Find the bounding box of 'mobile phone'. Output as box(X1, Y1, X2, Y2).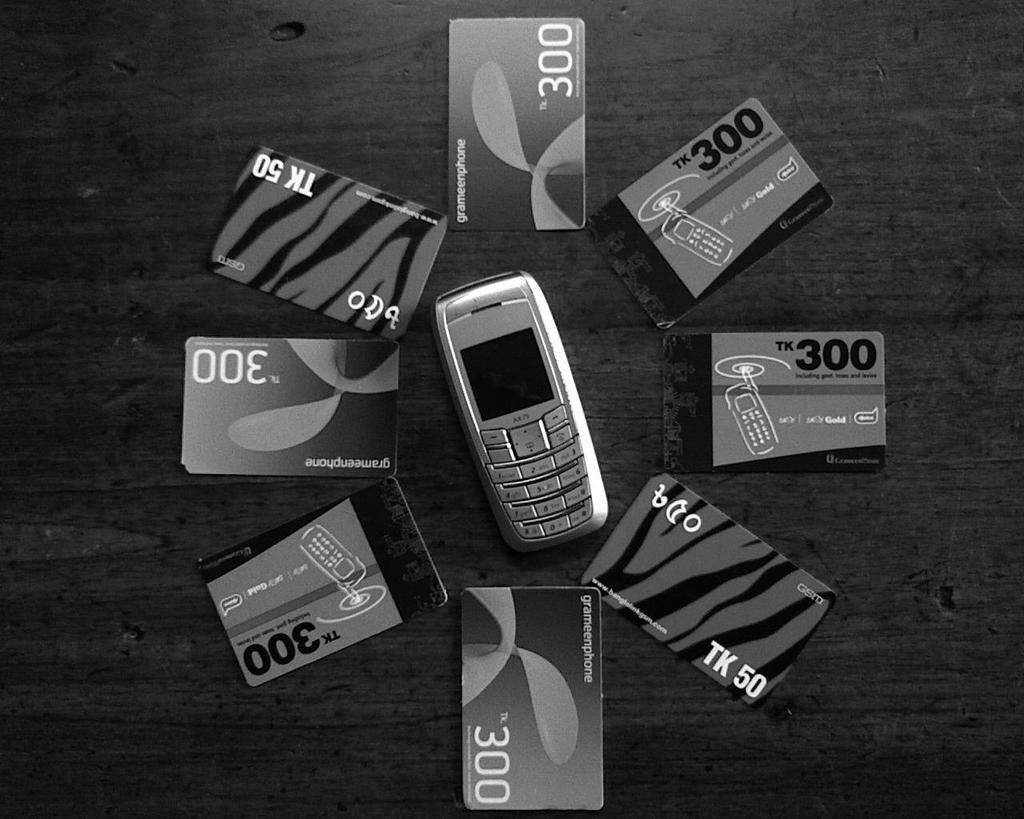
box(659, 198, 737, 266).
